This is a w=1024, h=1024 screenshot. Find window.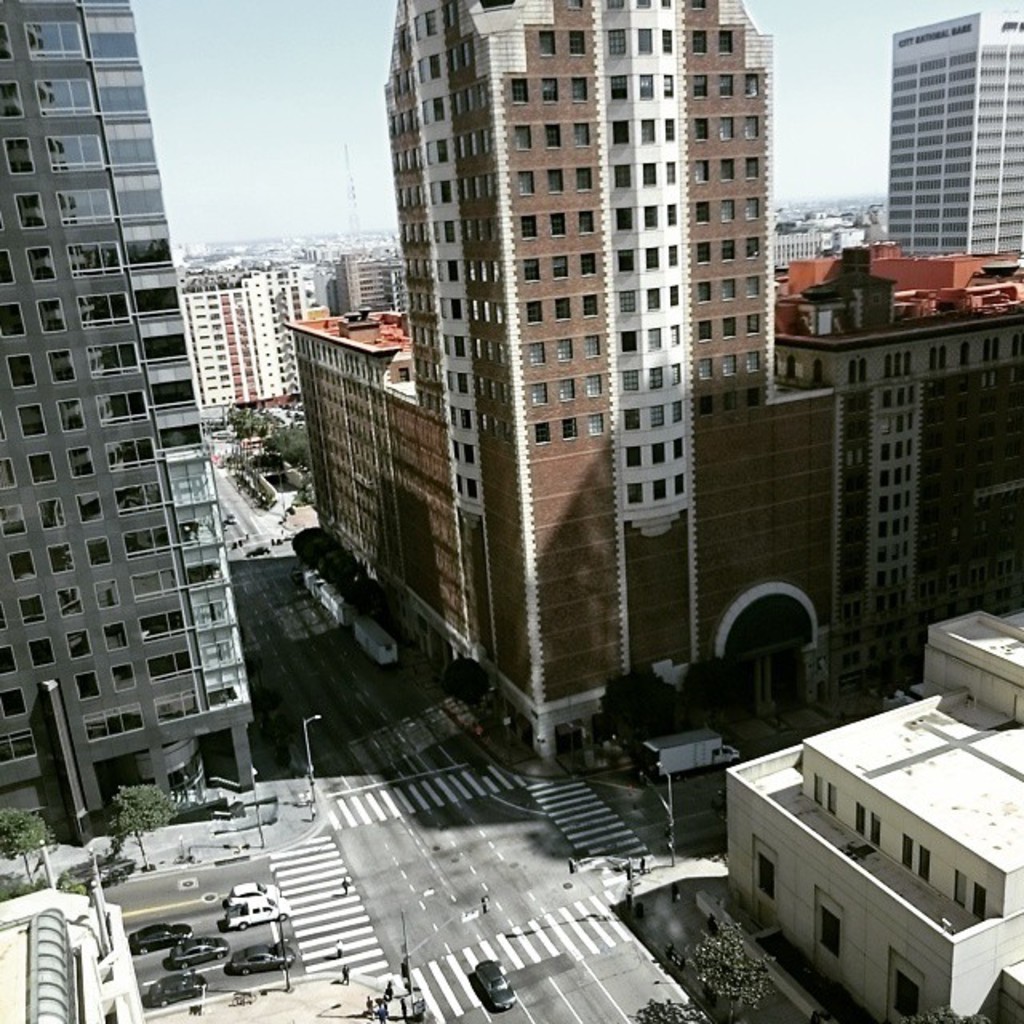
Bounding box: region(603, 118, 629, 147).
